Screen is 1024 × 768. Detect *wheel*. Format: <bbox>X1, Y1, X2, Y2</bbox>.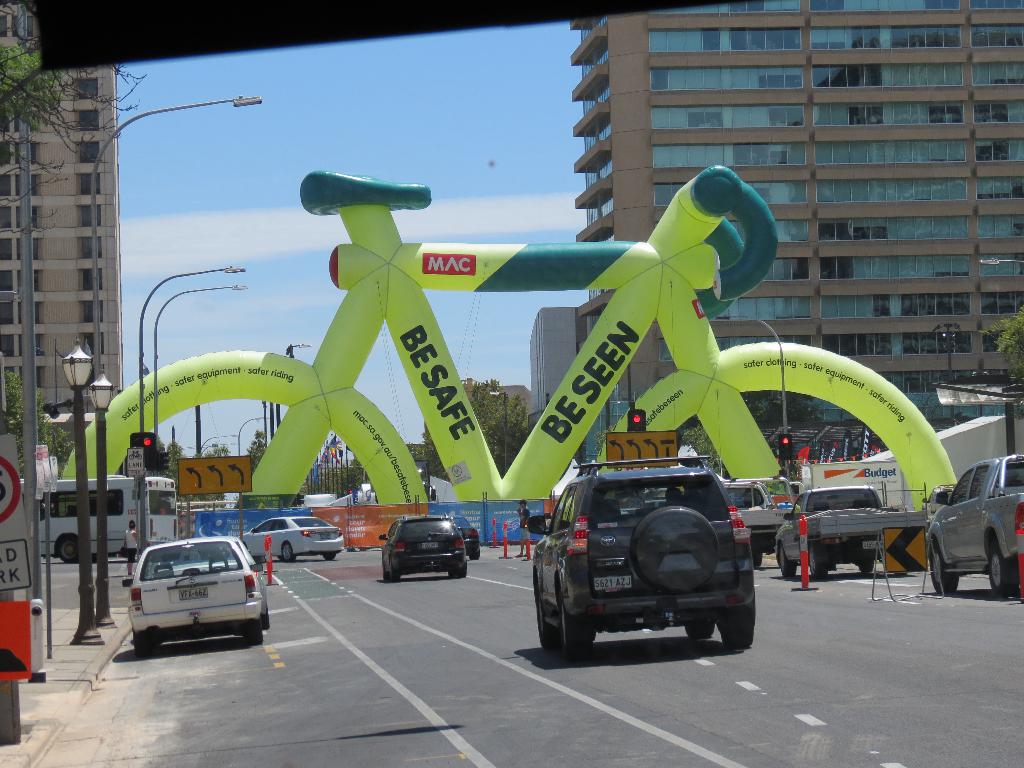
<bbox>447, 570, 458, 579</bbox>.
